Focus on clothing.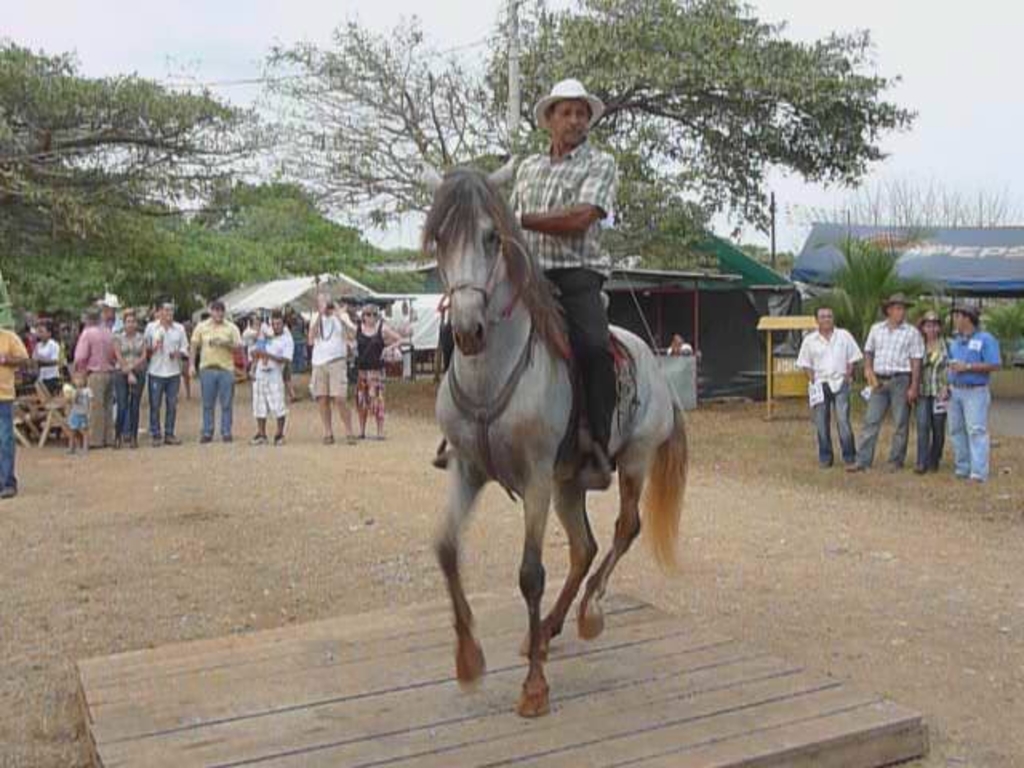
Focused at bbox=[195, 317, 237, 437].
